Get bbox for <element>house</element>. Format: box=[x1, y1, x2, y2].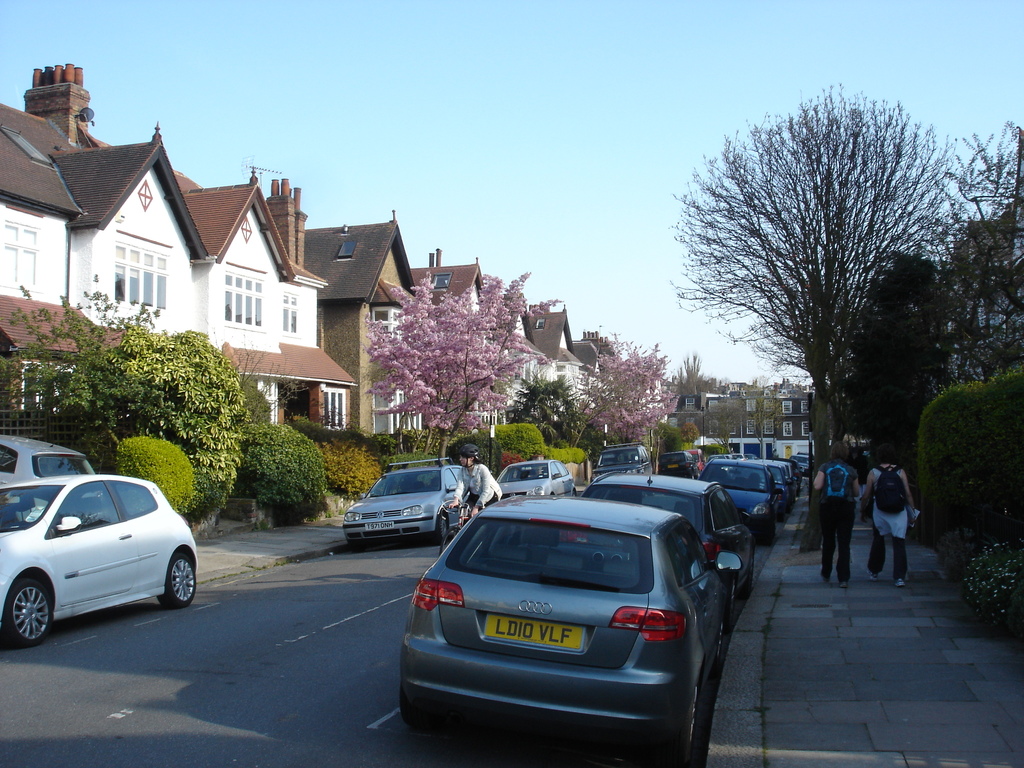
box=[662, 372, 820, 456].
